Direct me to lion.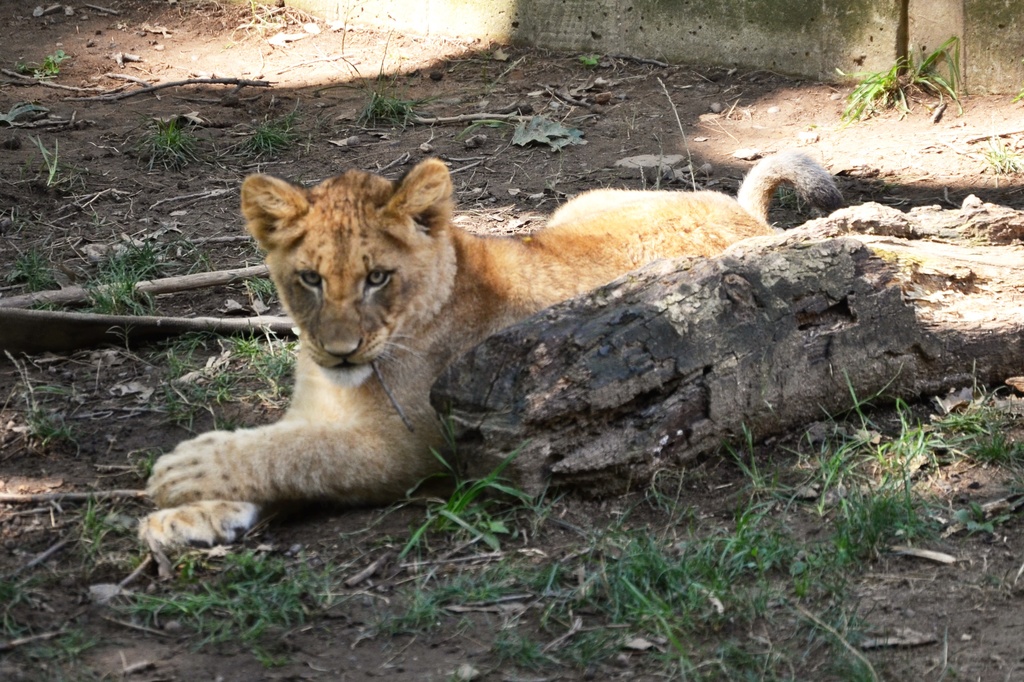
Direction: bbox(135, 152, 851, 555).
